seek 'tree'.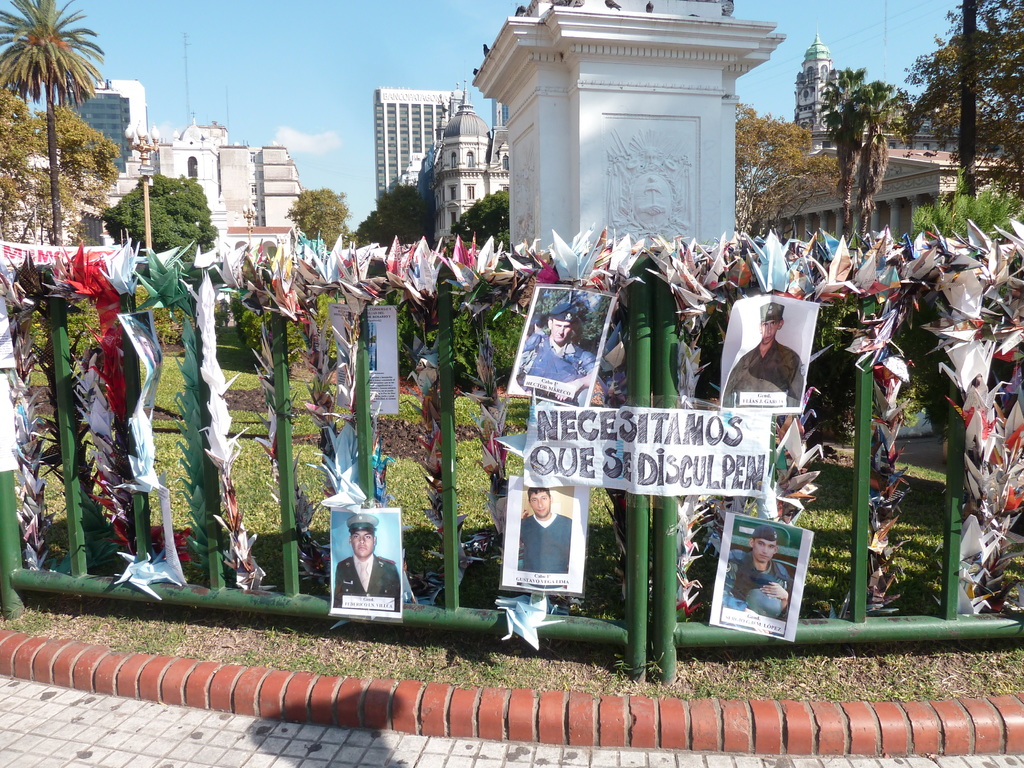
<box>354,182,435,255</box>.
